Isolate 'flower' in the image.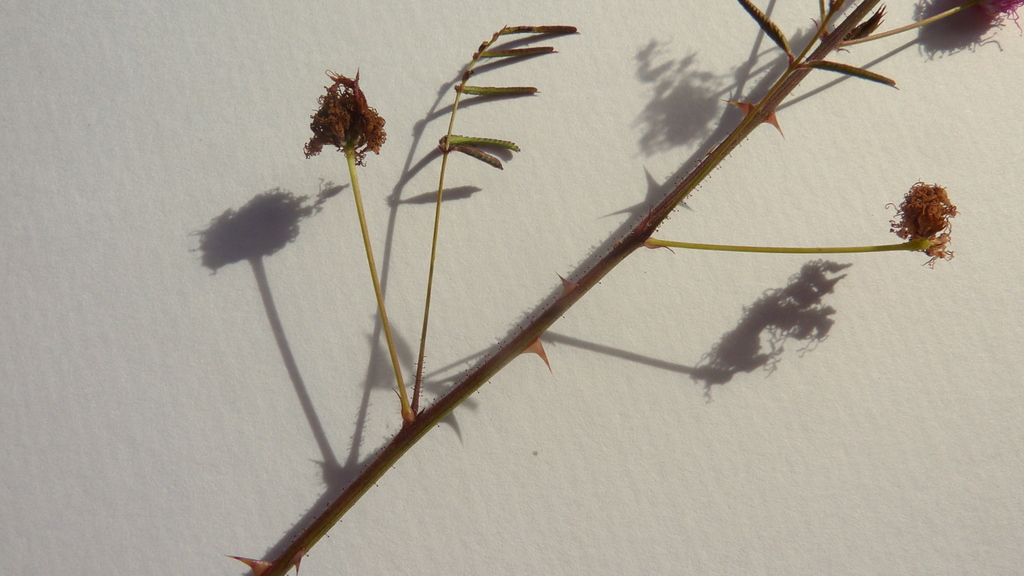
Isolated region: (294, 63, 390, 170).
